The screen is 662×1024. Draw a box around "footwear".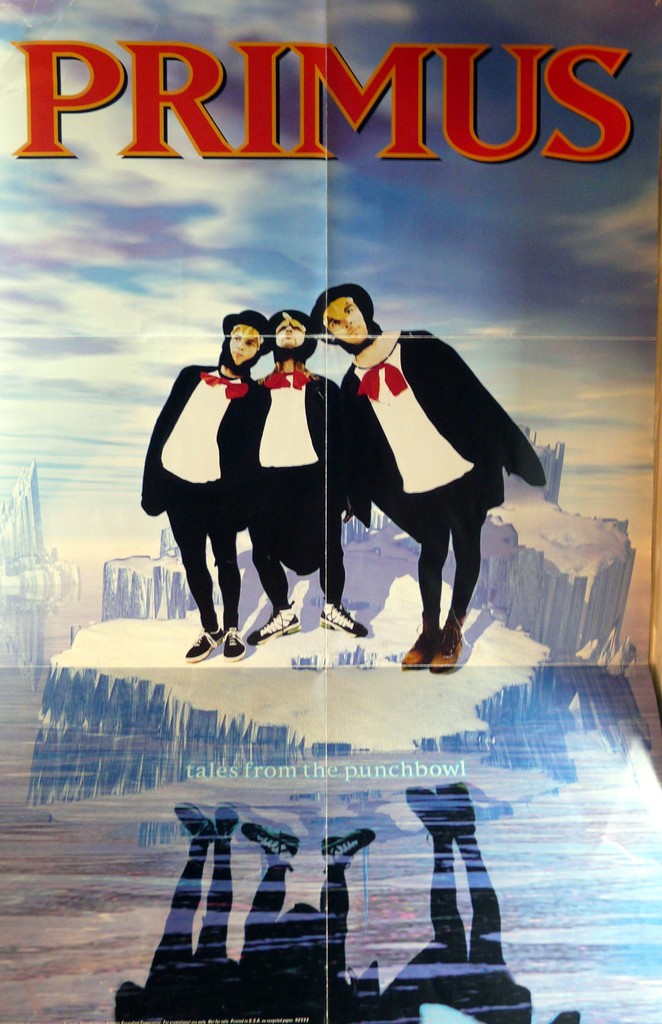
[400, 617, 446, 671].
